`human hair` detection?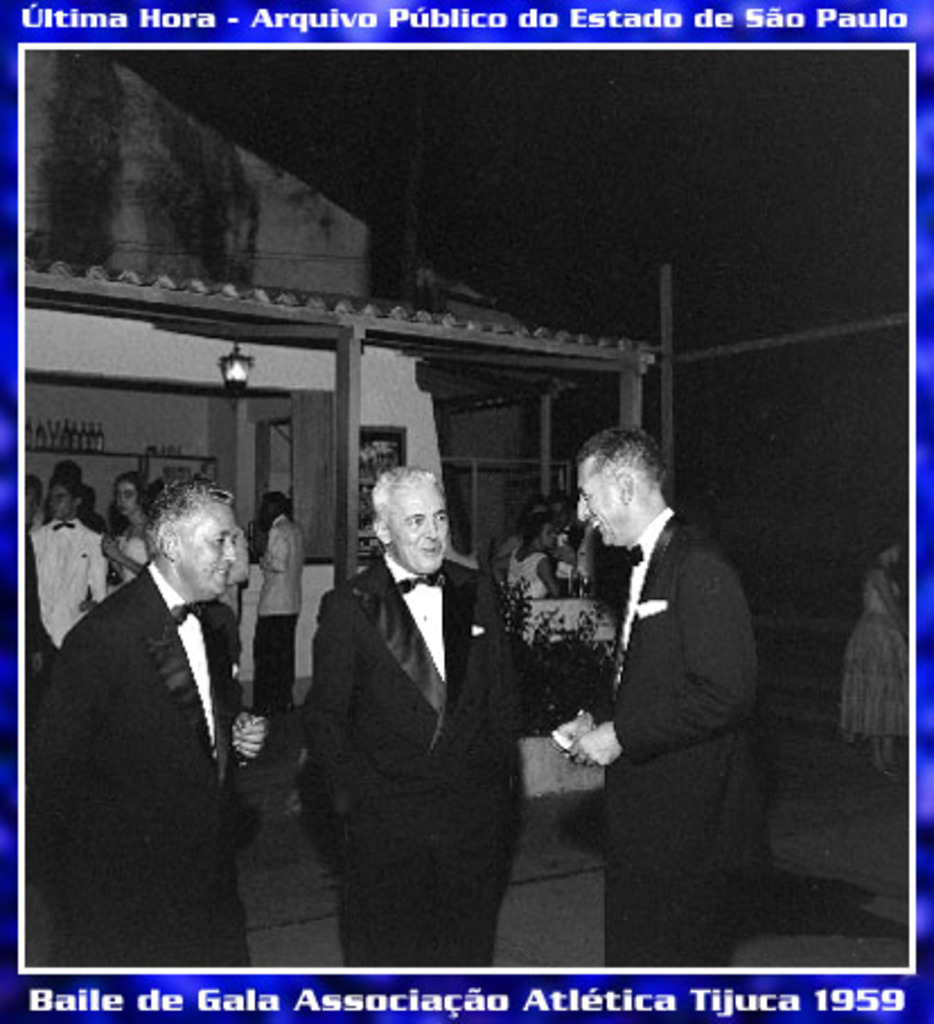
370/460/456/532
